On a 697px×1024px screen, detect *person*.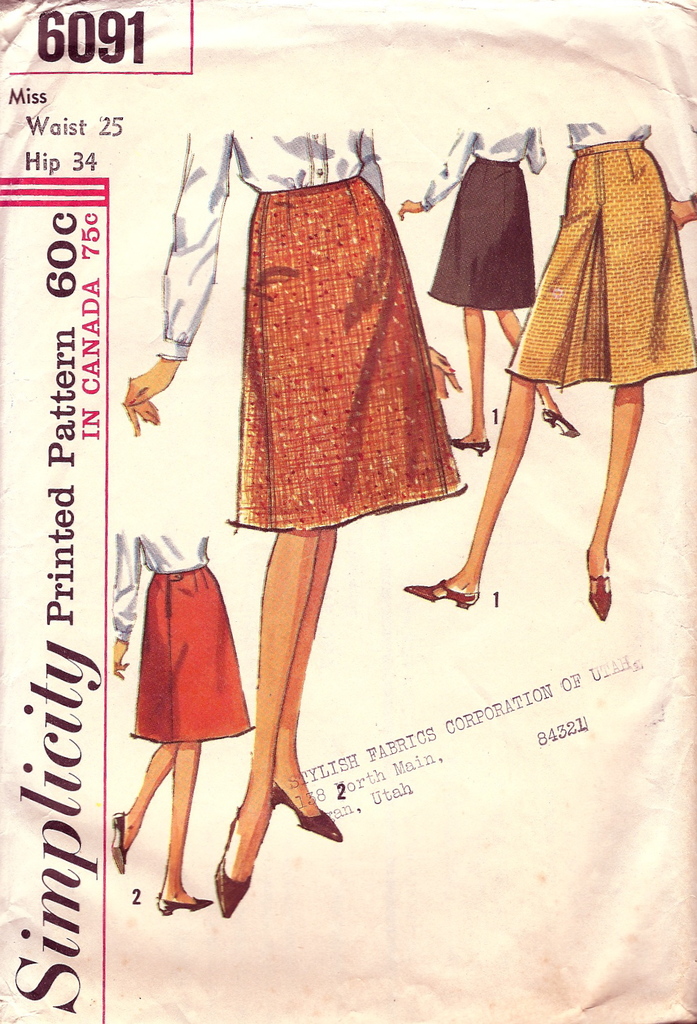
<box>397,113,584,454</box>.
